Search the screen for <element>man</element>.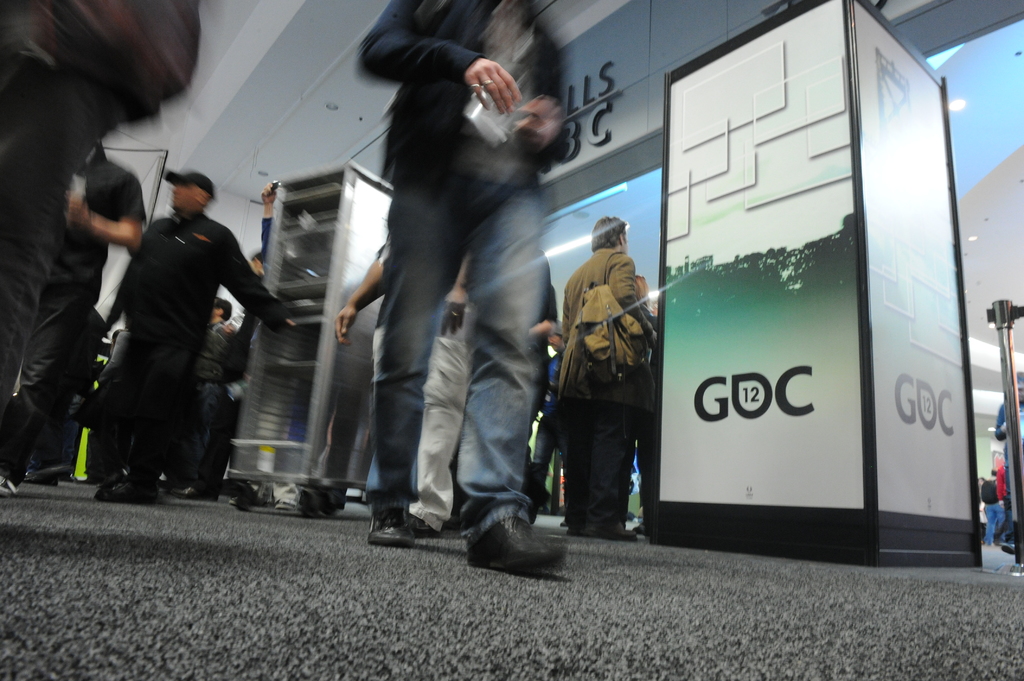
Found at BBox(976, 464, 1007, 545).
